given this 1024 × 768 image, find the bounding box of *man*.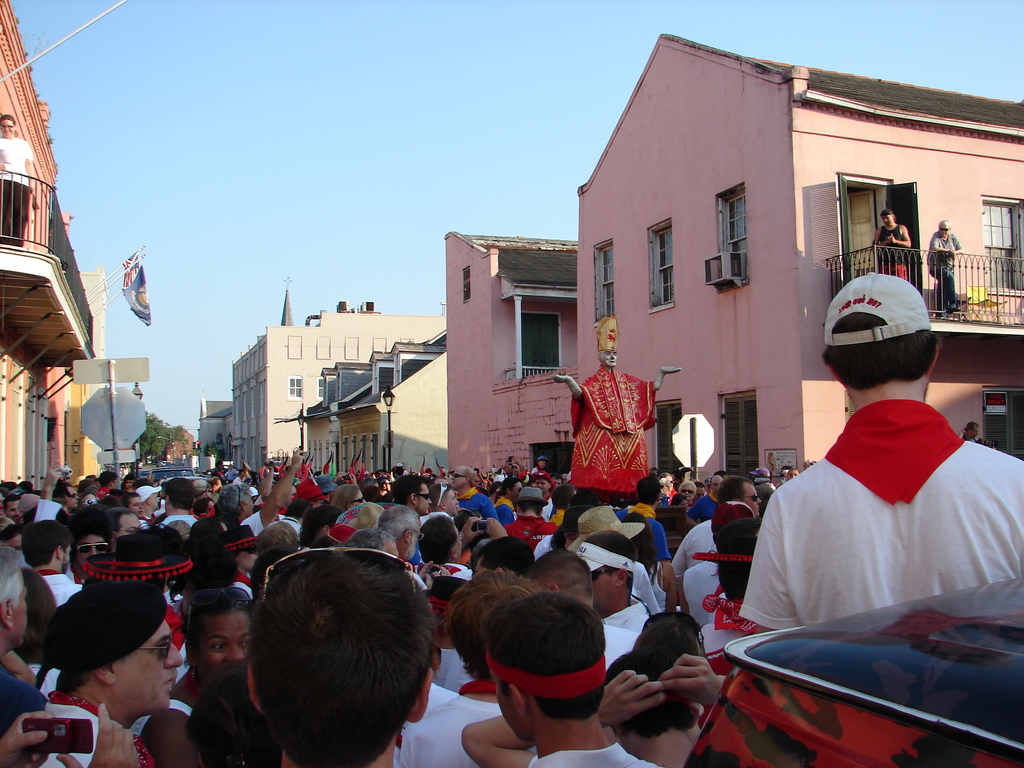
region(534, 454, 550, 476).
